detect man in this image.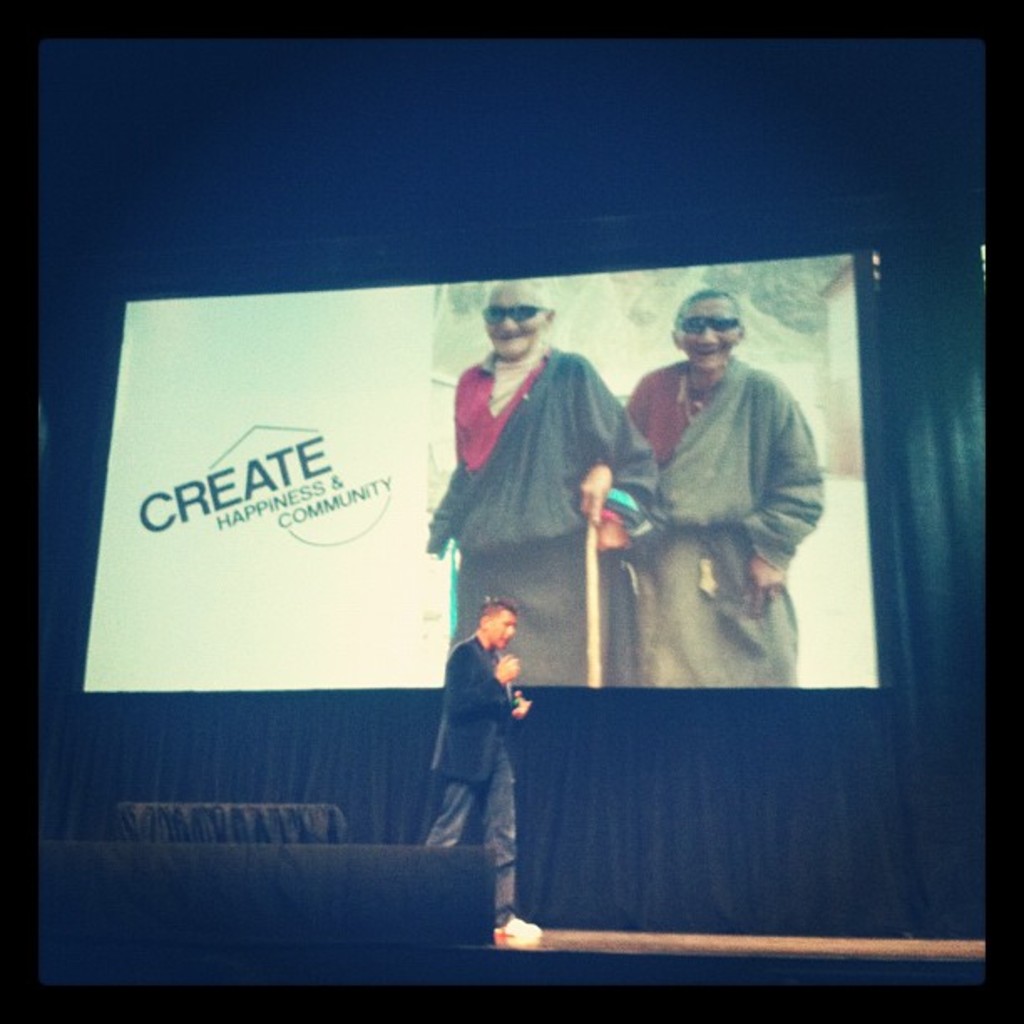
Detection: bbox=[425, 278, 653, 688].
